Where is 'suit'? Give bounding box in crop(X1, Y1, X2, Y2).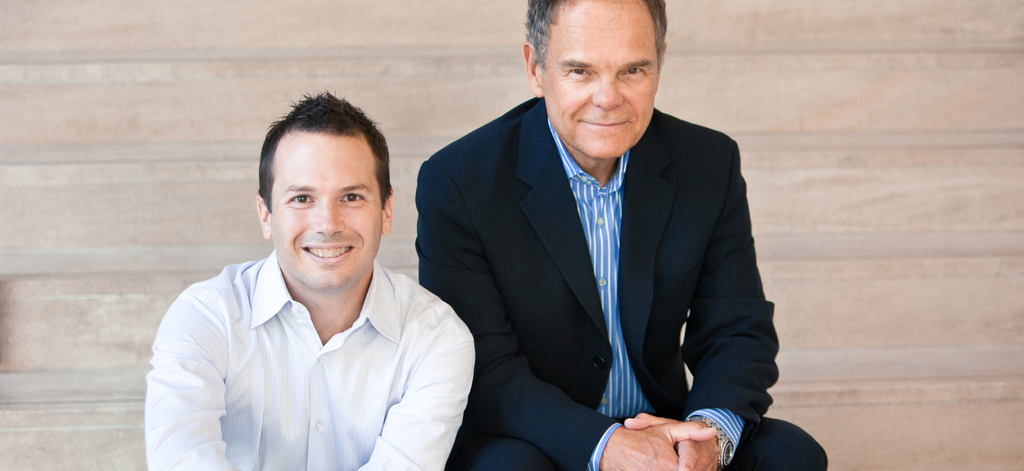
crop(440, 72, 783, 452).
